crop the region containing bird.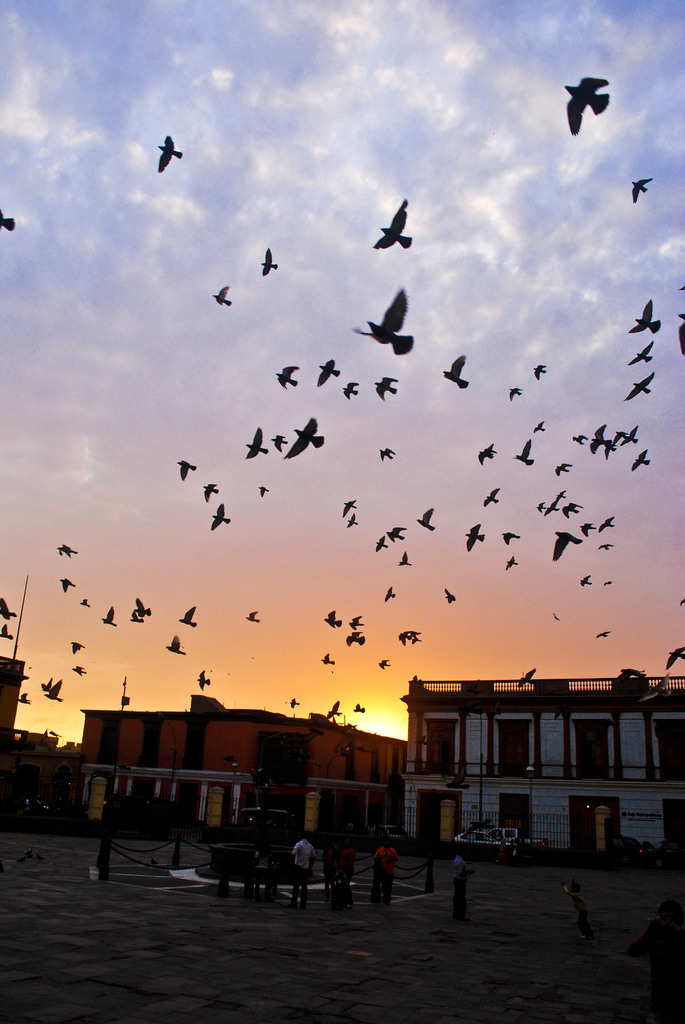
Crop region: <box>388,523,409,542</box>.
